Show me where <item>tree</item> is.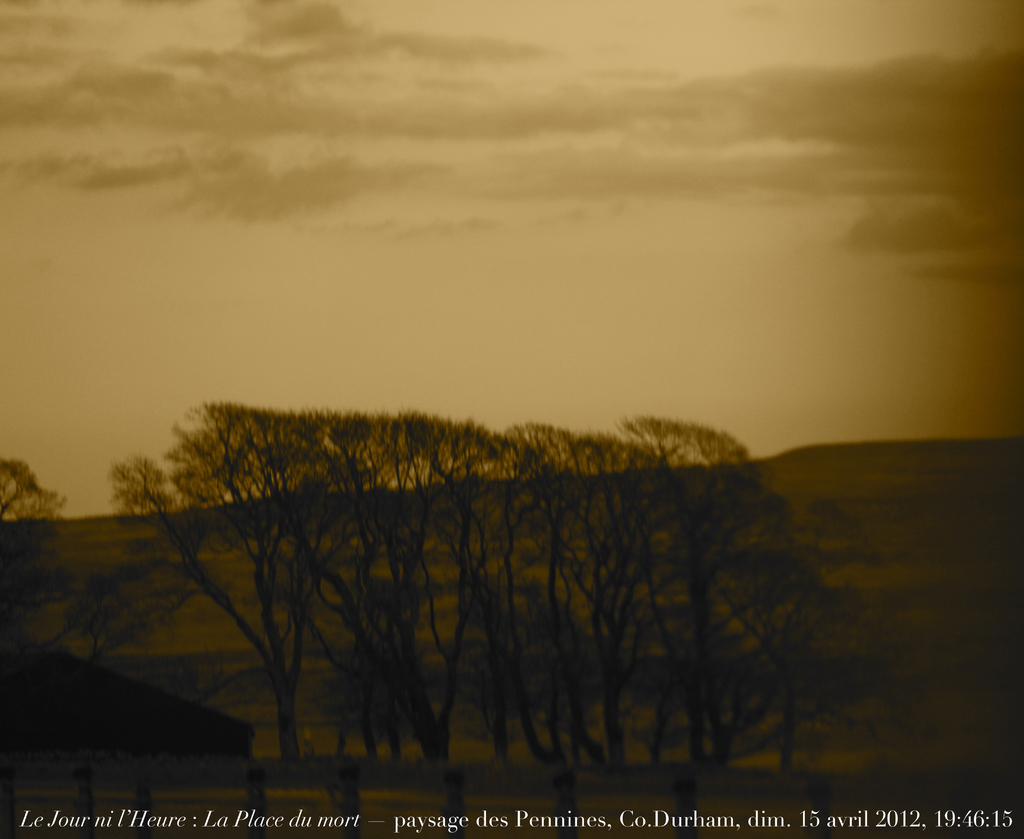
<item>tree</item> is at BBox(0, 463, 95, 699).
